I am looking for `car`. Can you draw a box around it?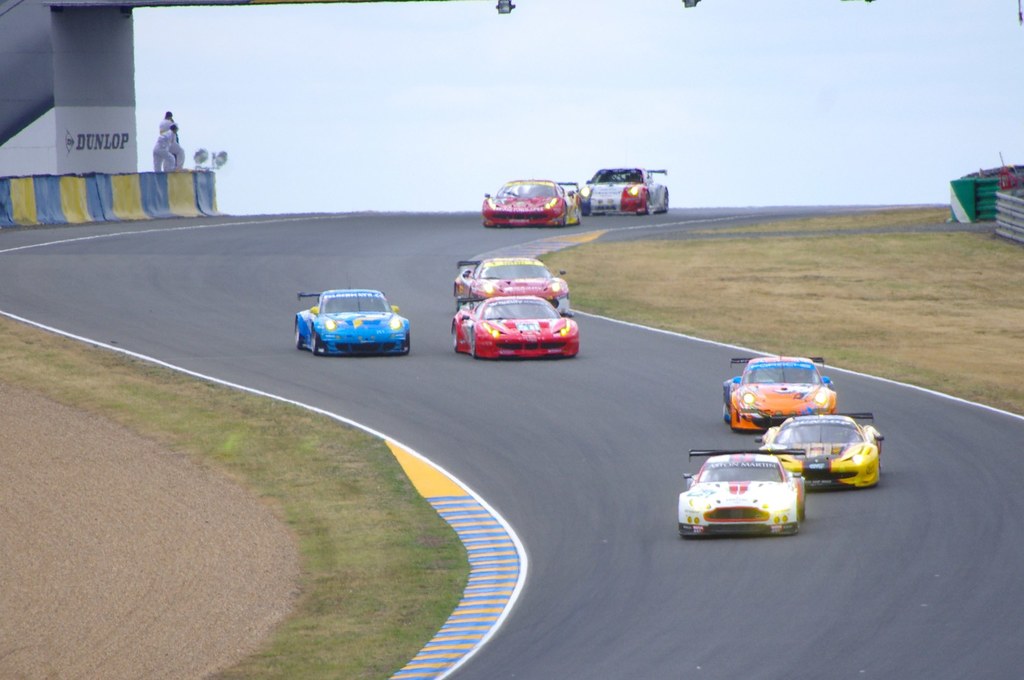
Sure, the bounding box is [left=675, top=445, right=809, bottom=538].
